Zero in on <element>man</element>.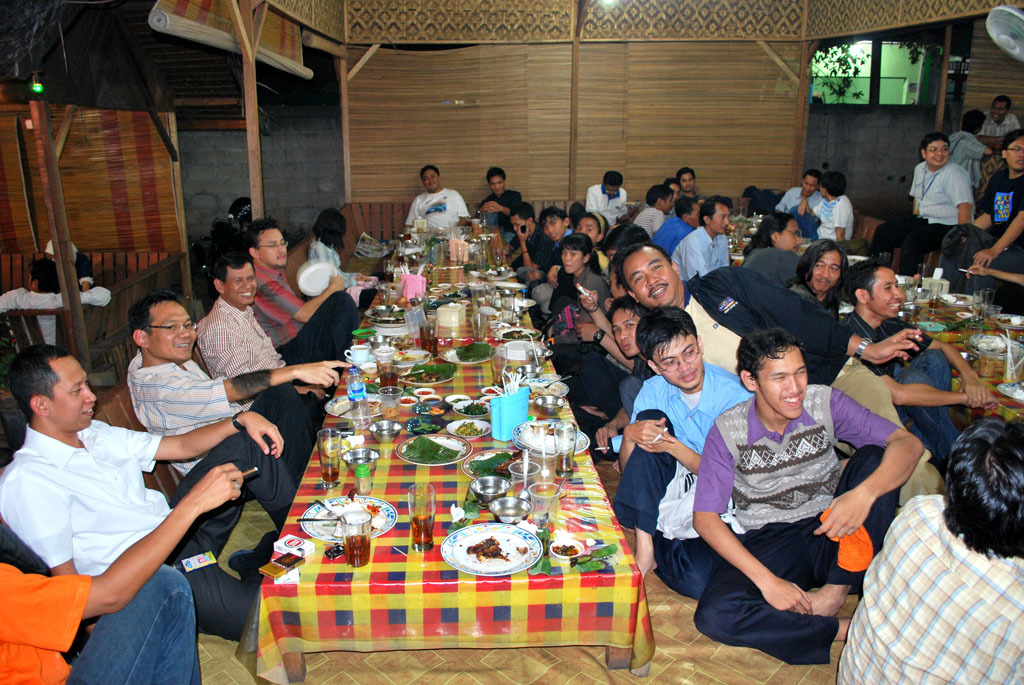
Zeroed in: crop(910, 134, 975, 224).
